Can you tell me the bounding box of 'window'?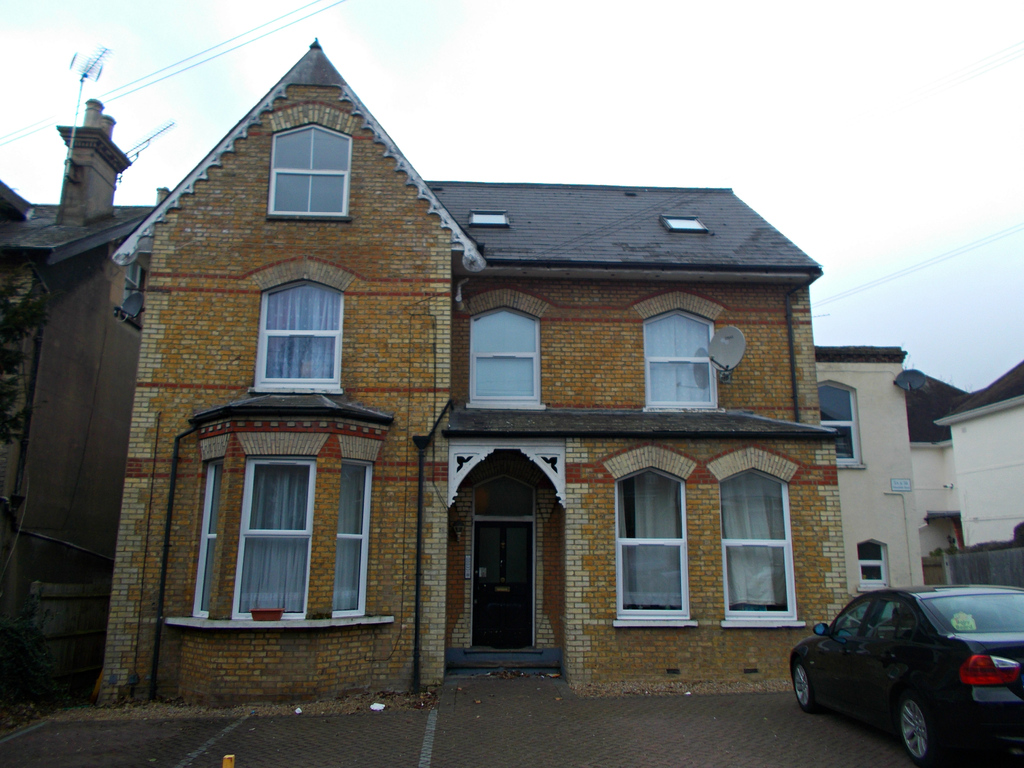
<region>164, 417, 396, 625</region>.
